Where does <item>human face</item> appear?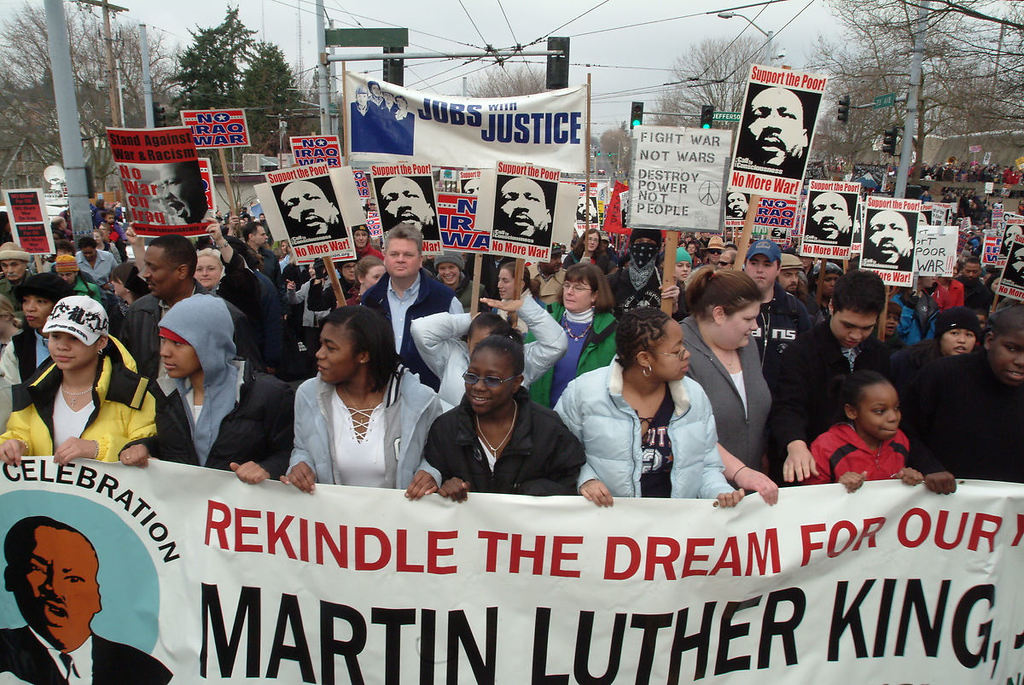
Appears at locate(394, 95, 409, 111).
